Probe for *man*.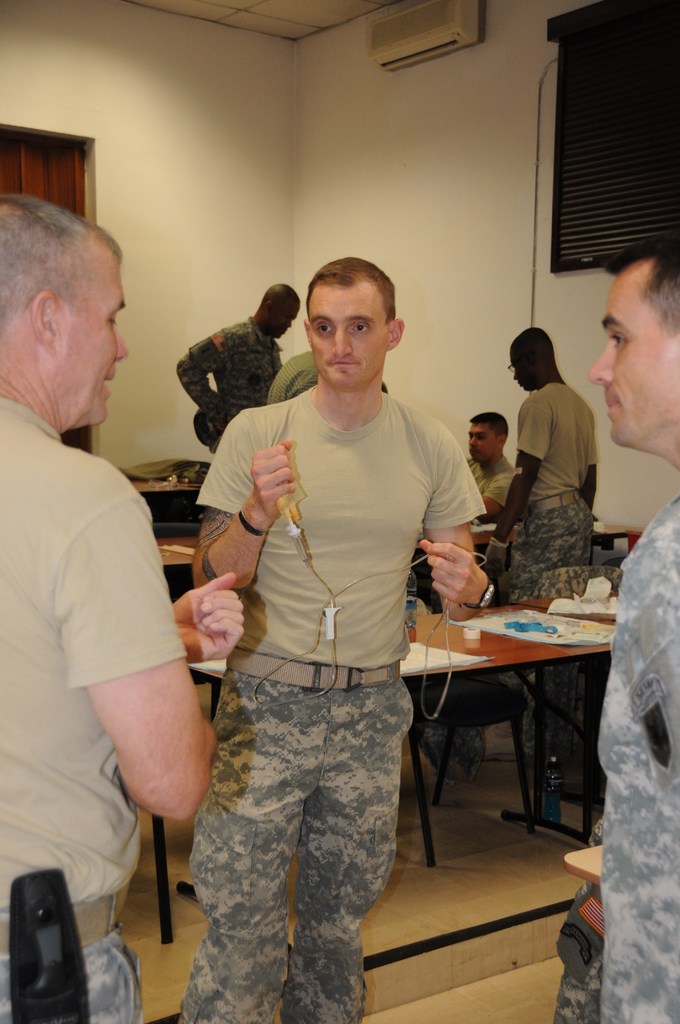
Probe result: (x1=177, y1=279, x2=305, y2=458).
